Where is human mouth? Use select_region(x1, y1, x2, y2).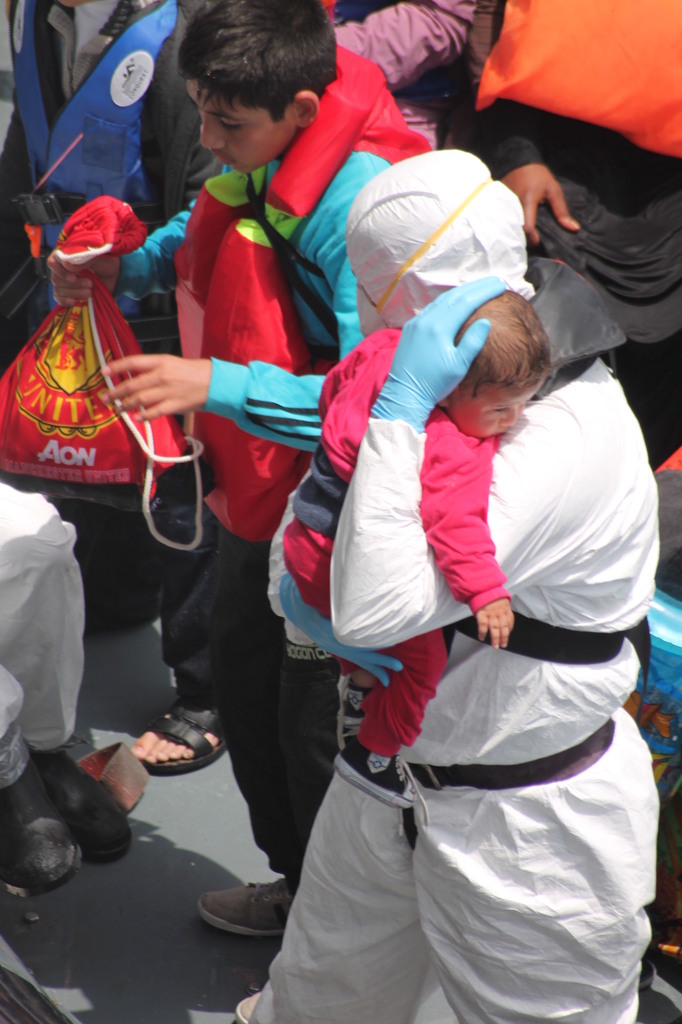
select_region(215, 152, 229, 163).
